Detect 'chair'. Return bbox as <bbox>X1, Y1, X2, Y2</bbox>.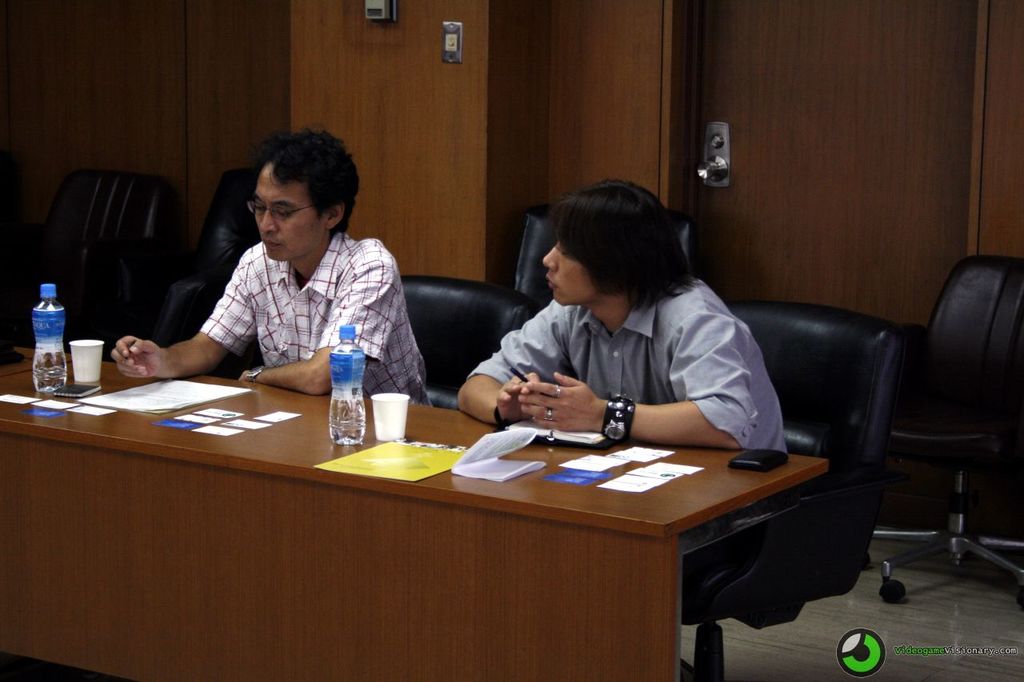
<bbox>178, 166, 258, 393</bbox>.
